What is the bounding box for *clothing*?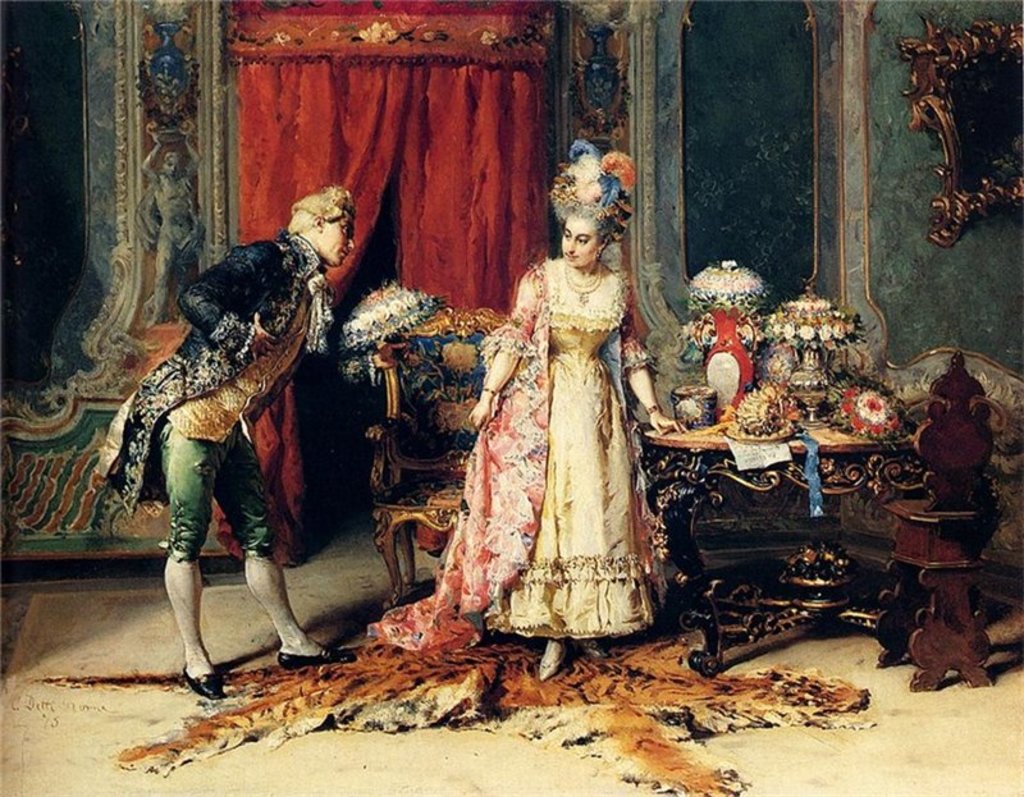
[left=78, top=228, right=335, bottom=569].
